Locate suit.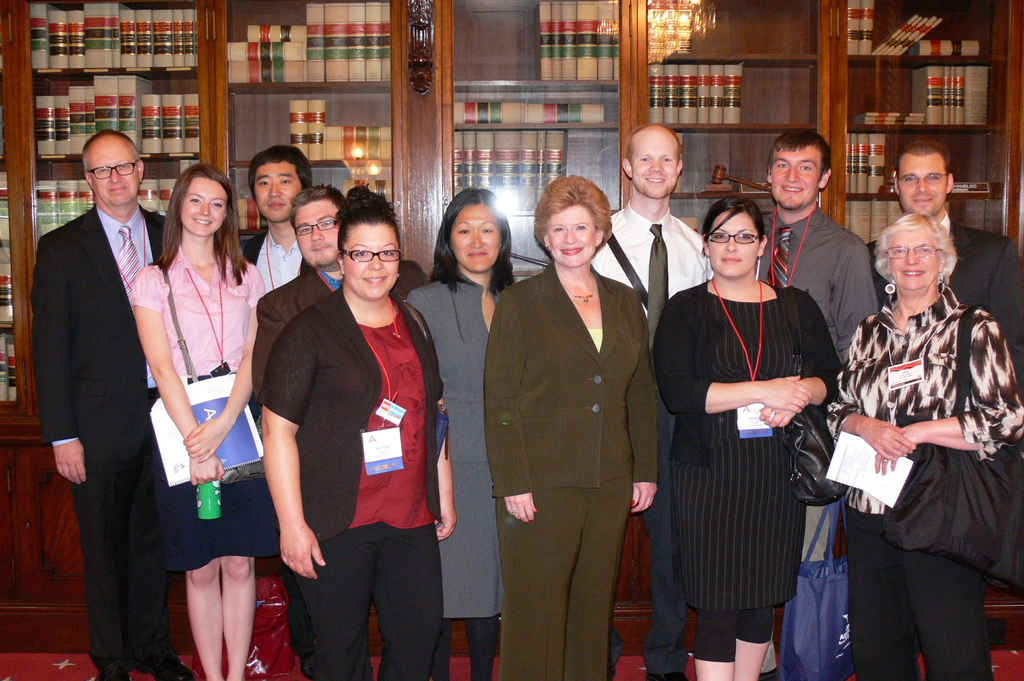
Bounding box: box=[867, 212, 1023, 403].
